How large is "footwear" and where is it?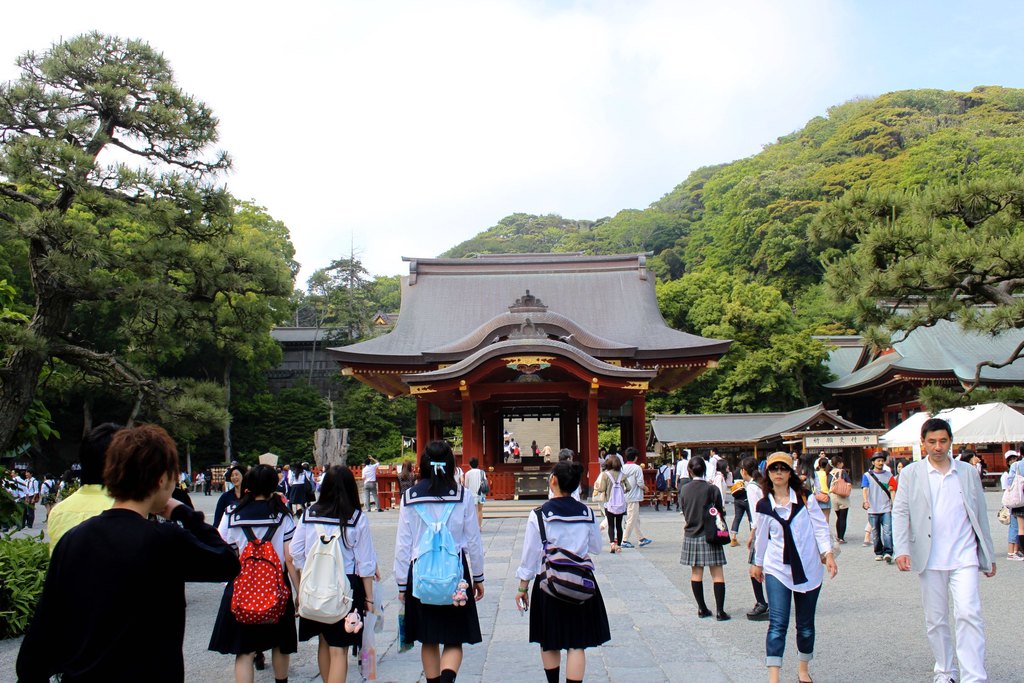
Bounding box: crop(205, 491, 207, 497).
